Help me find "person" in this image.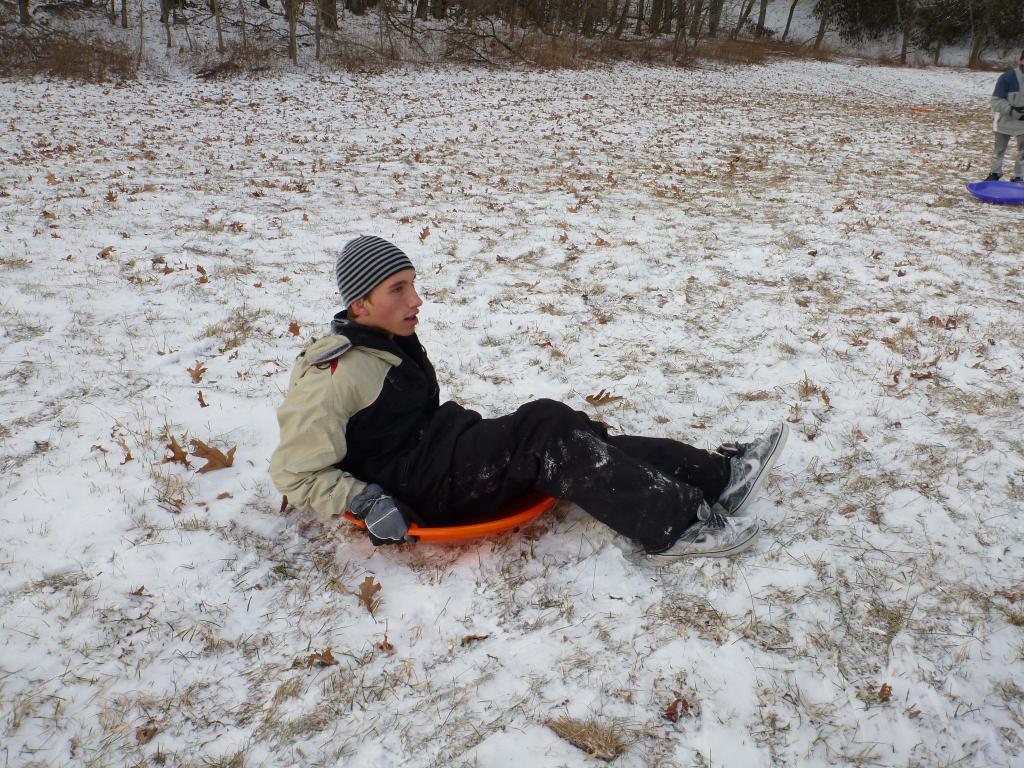
Found it: (976,54,1023,195).
